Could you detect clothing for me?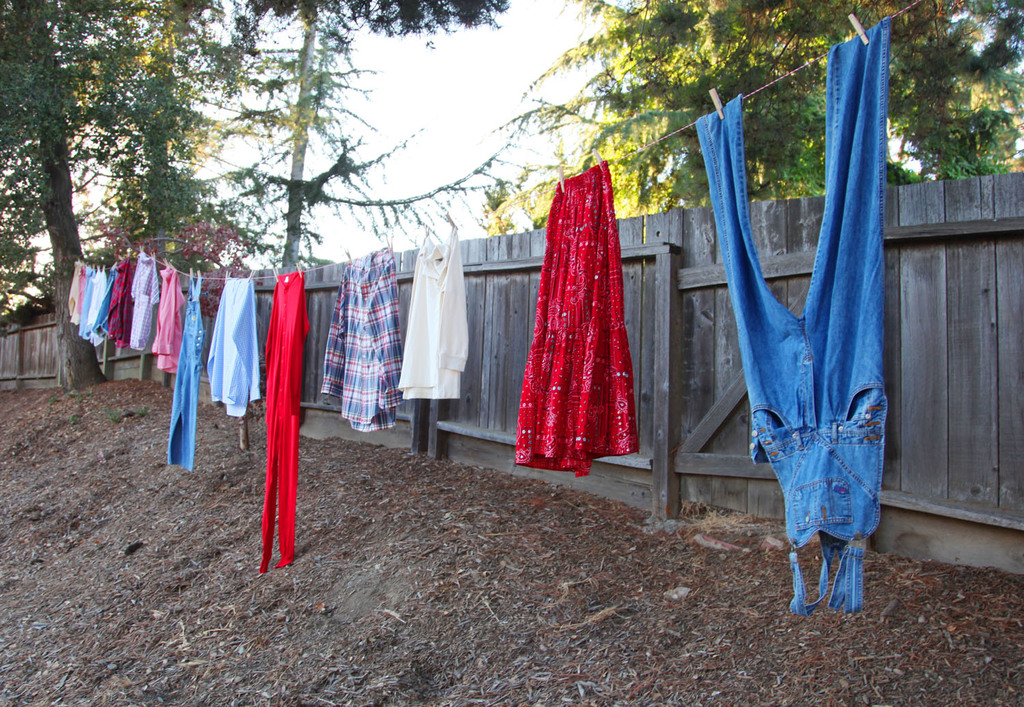
Detection result: Rect(166, 275, 200, 470).
